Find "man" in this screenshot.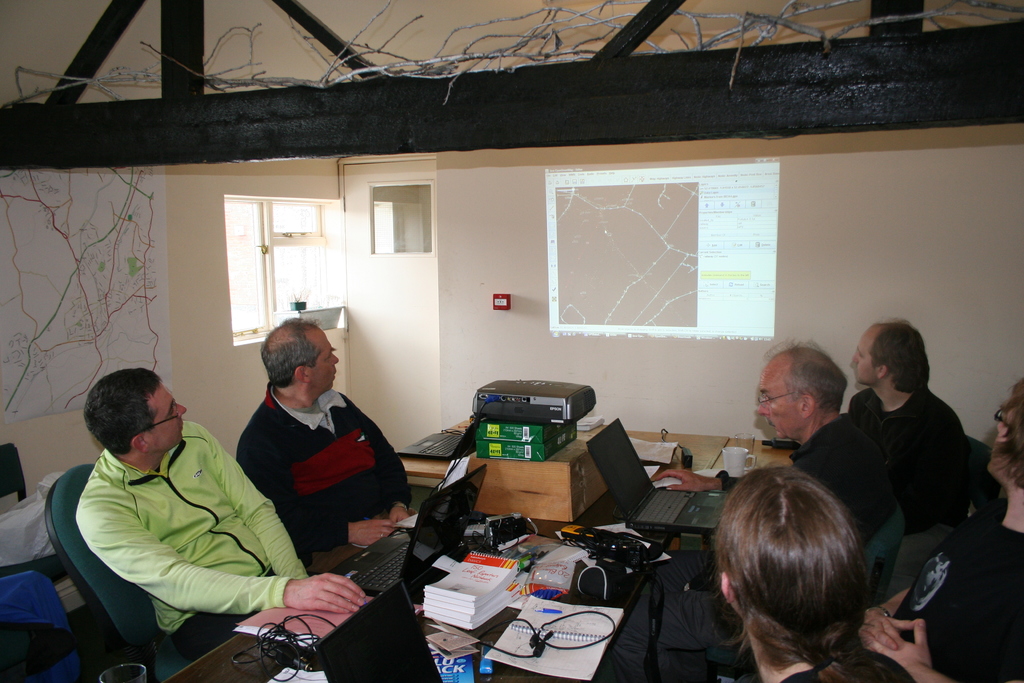
The bounding box for "man" is l=829, t=317, r=992, b=531.
